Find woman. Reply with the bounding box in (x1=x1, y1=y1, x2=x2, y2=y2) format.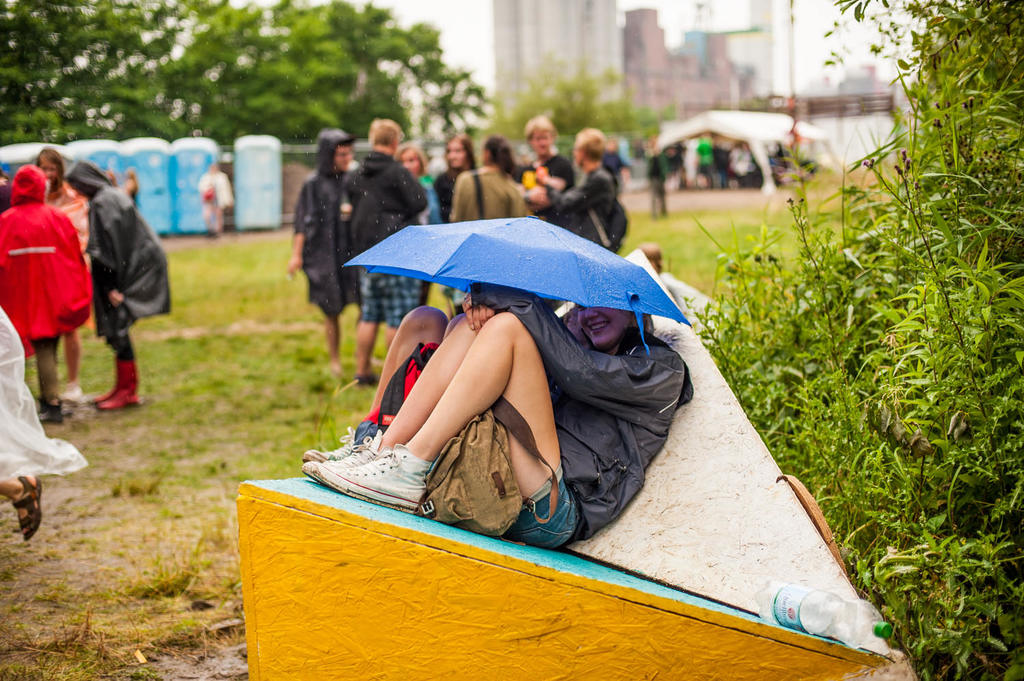
(x1=447, y1=137, x2=530, y2=222).
